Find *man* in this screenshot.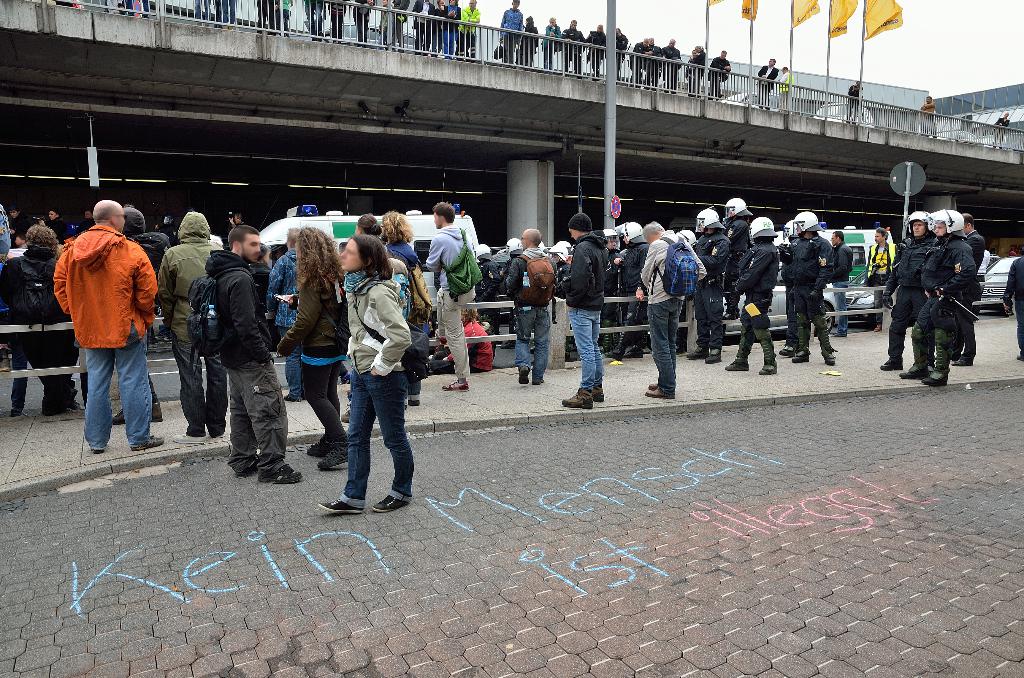
The bounding box for *man* is [left=778, top=220, right=802, bottom=355].
